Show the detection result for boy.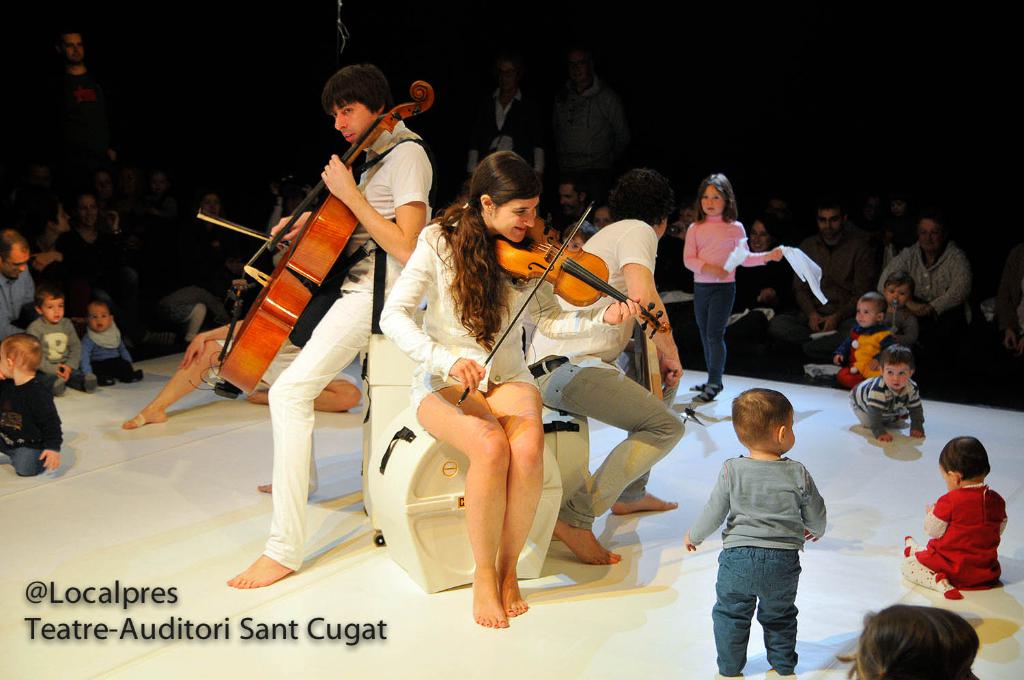
left=882, top=272, right=918, bottom=350.
